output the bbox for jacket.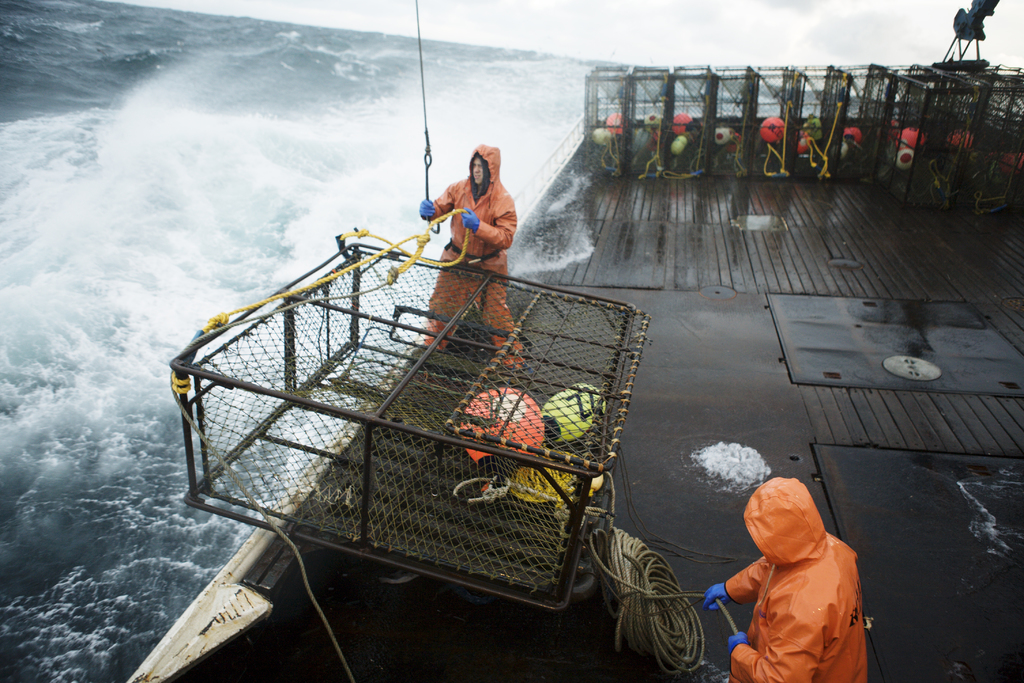
crop(414, 143, 519, 372).
